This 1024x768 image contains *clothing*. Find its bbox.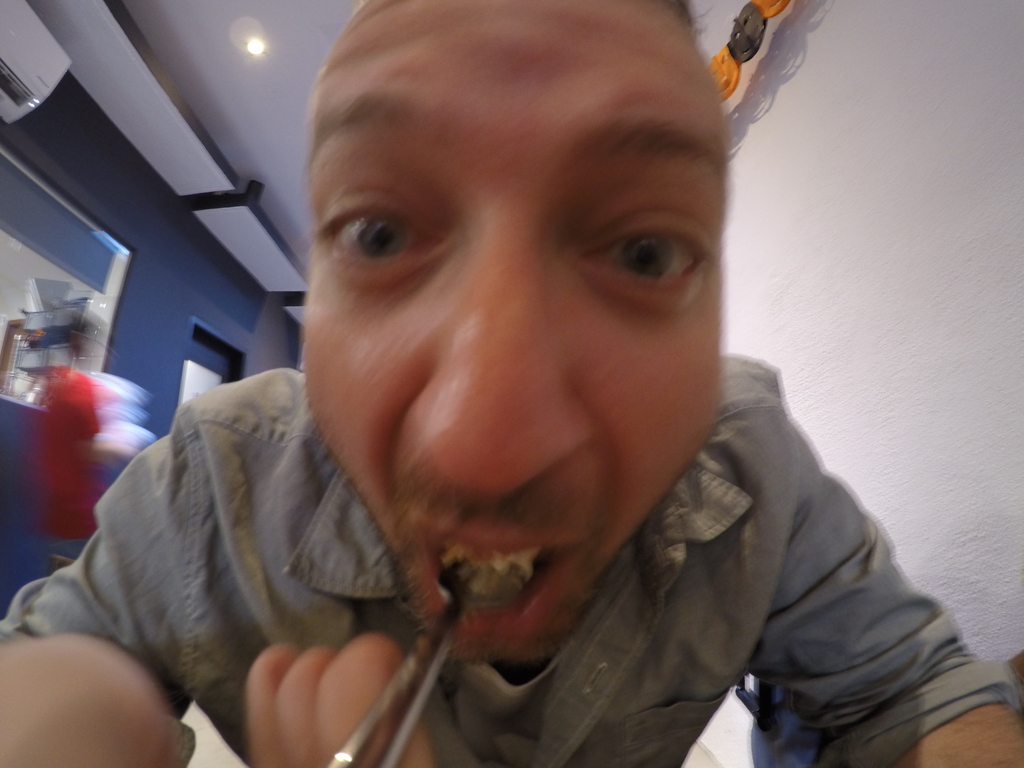
(x1=0, y1=351, x2=1023, y2=767).
